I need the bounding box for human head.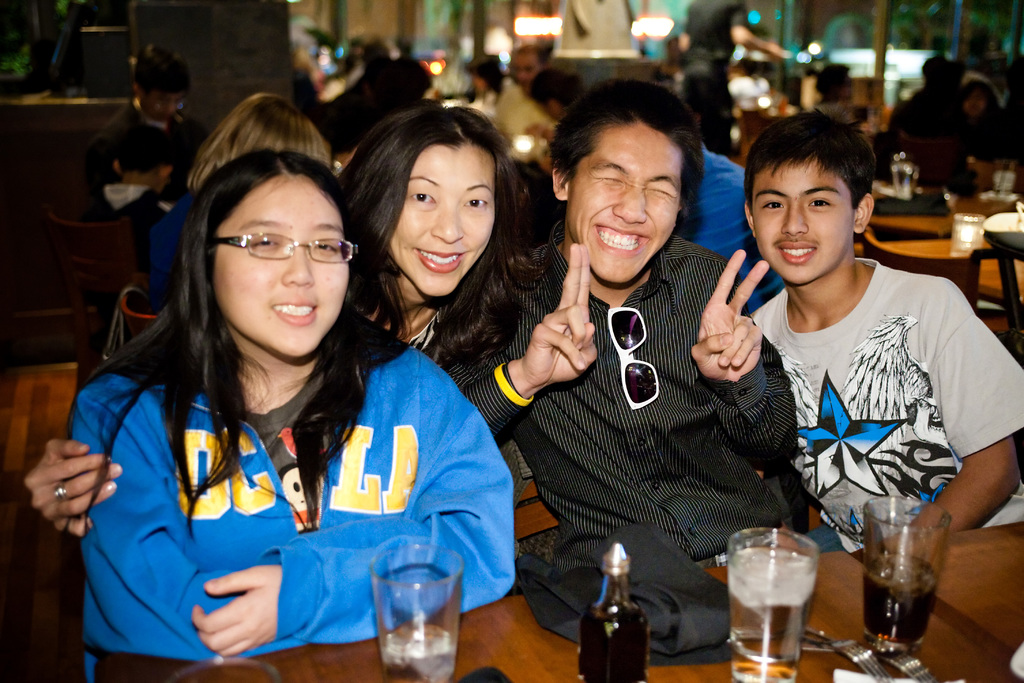
Here it is: x1=812, y1=69, x2=856, y2=105.
